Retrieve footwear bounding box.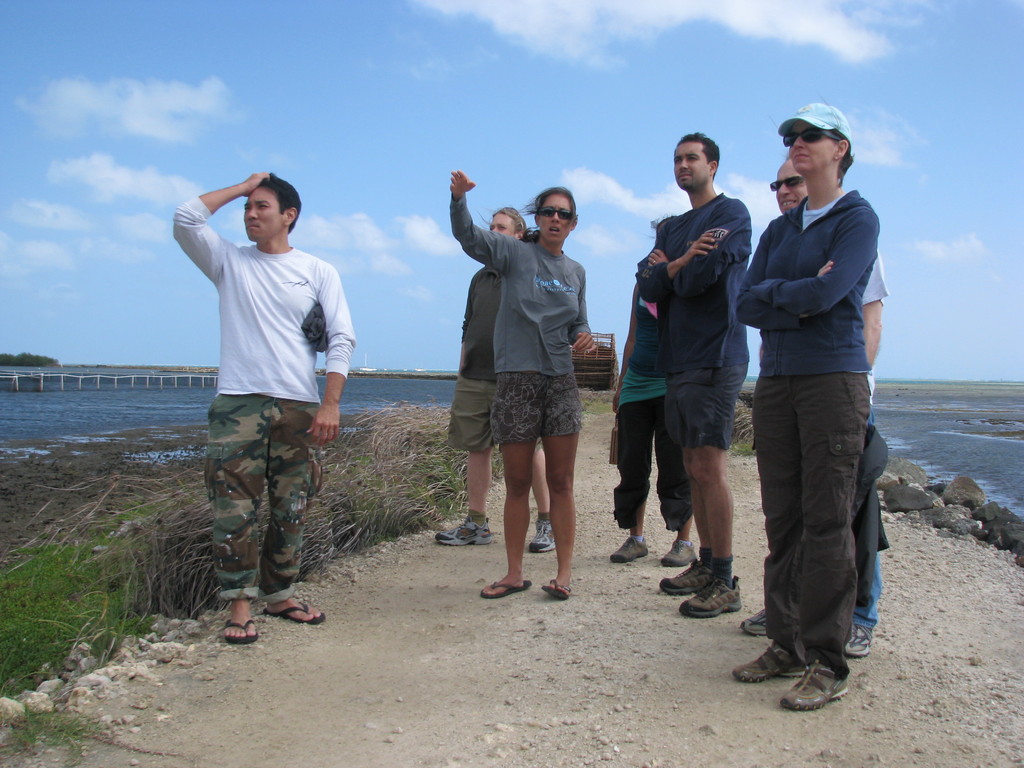
Bounding box: <box>657,541,723,596</box>.
